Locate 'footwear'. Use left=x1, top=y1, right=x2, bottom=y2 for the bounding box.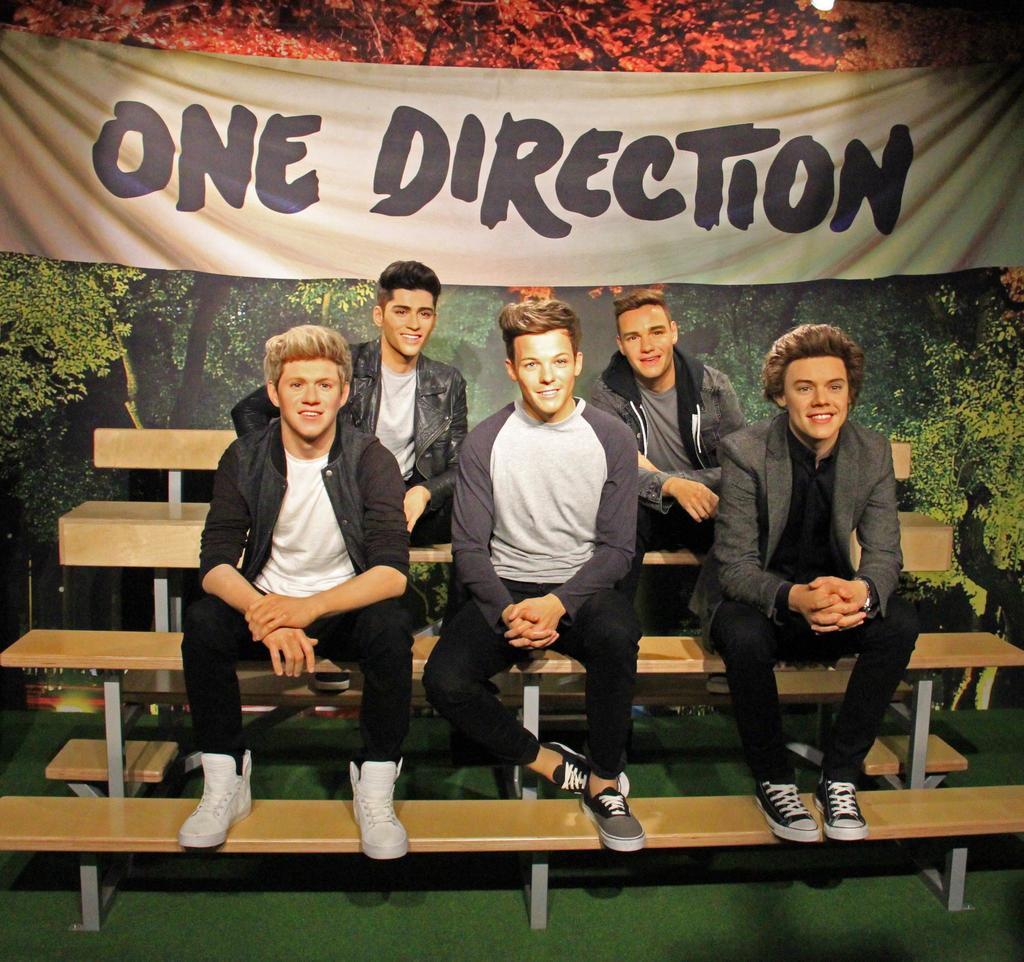
left=755, top=775, right=818, bottom=843.
